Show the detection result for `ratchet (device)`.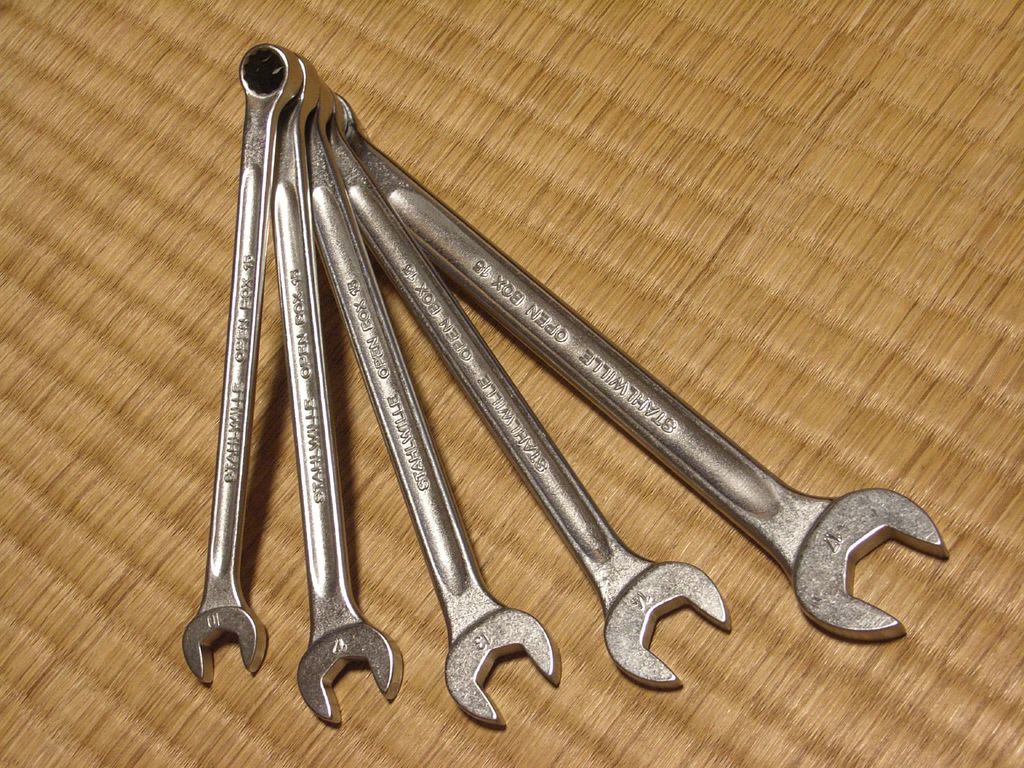
<box>175,40,300,689</box>.
